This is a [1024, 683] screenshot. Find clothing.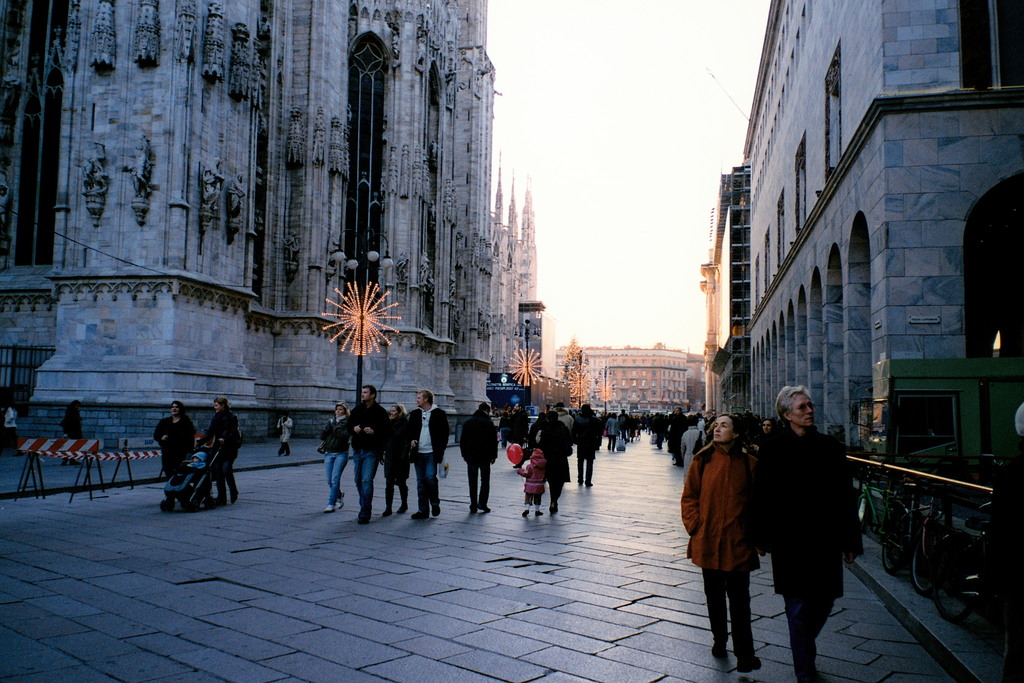
Bounding box: 520, 456, 548, 498.
